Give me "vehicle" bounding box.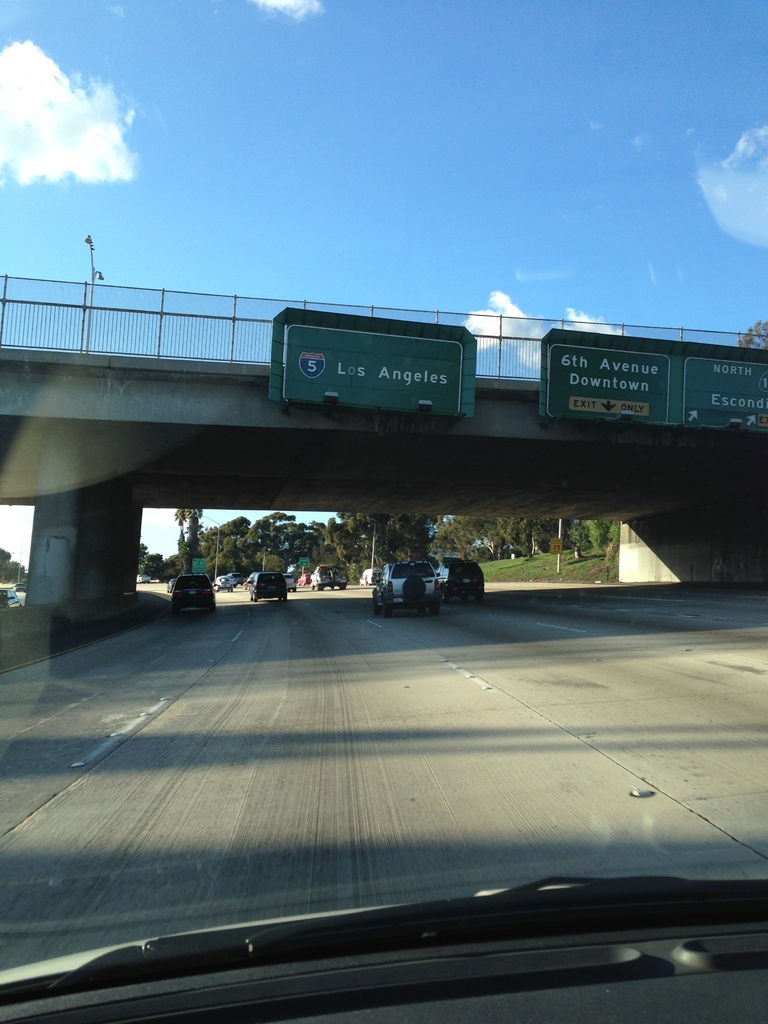
l=228, t=572, r=242, b=584.
